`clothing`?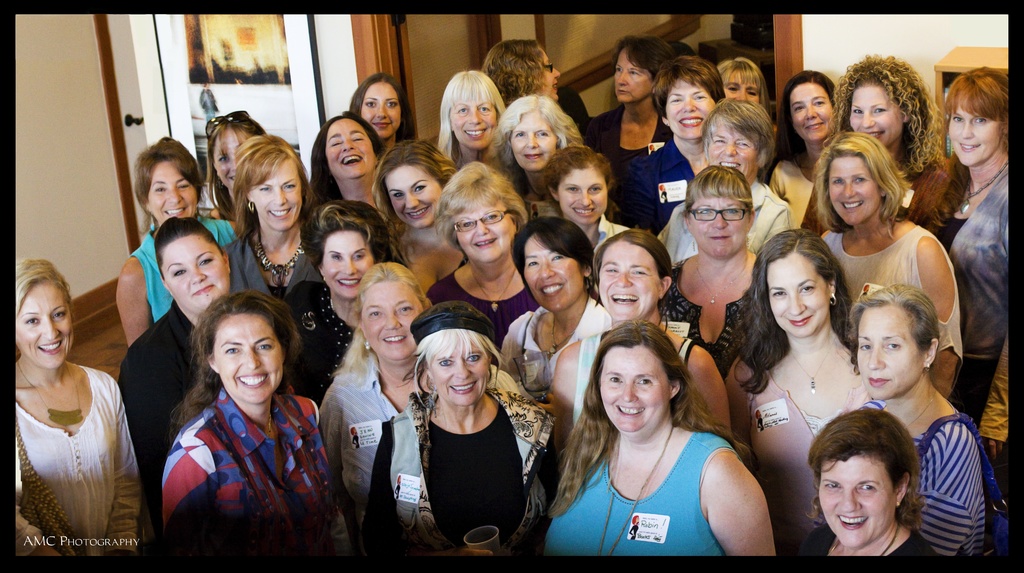
rect(218, 234, 323, 302)
